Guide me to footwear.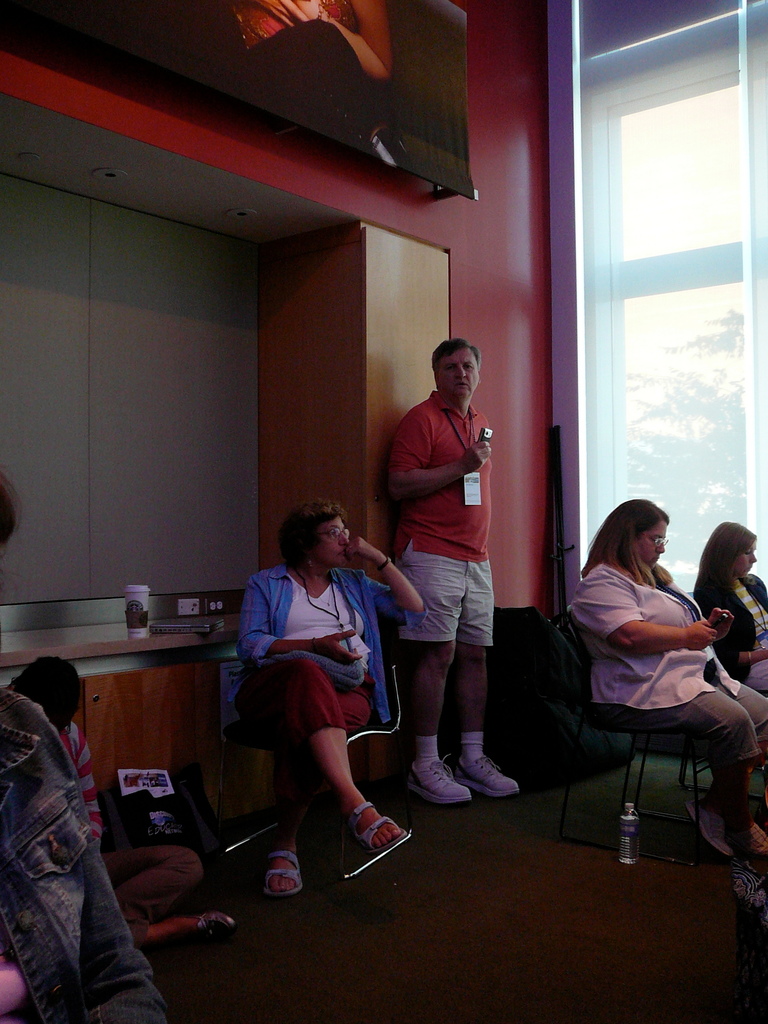
Guidance: 195,912,236,940.
